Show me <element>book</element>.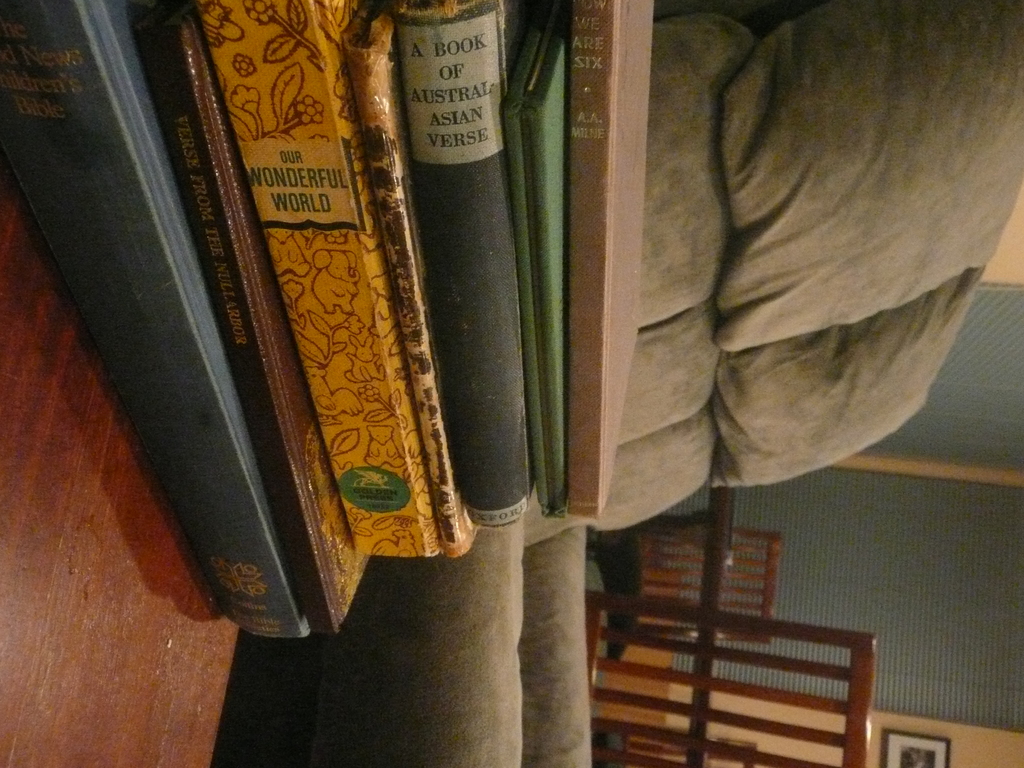
<element>book</element> is here: {"x1": 571, "y1": 0, "x2": 641, "y2": 518}.
